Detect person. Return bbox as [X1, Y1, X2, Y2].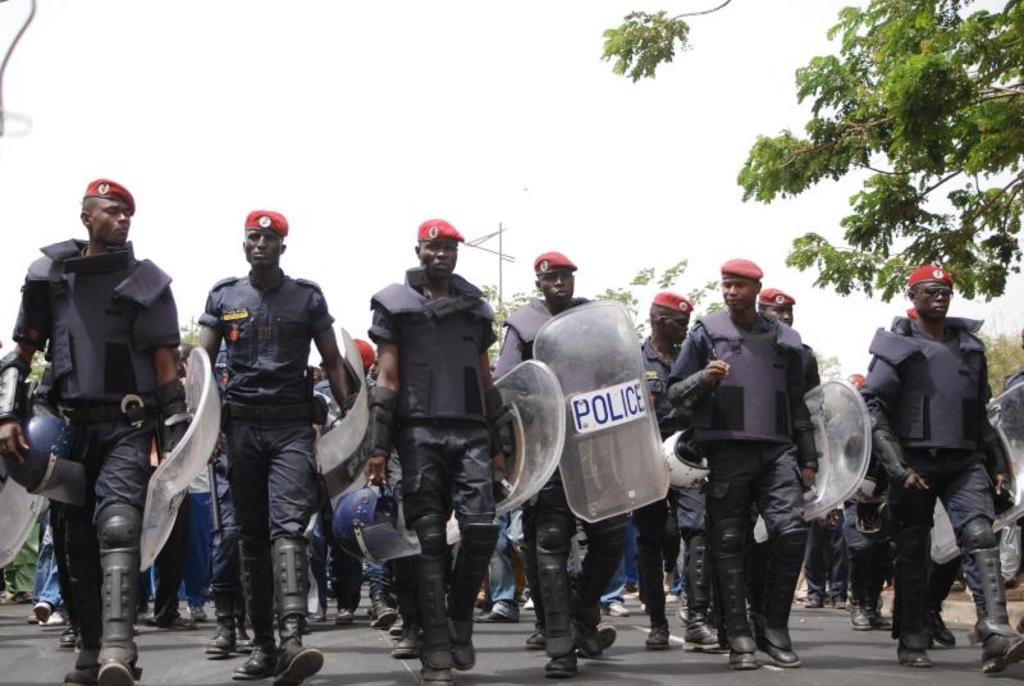
[0, 169, 193, 685].
